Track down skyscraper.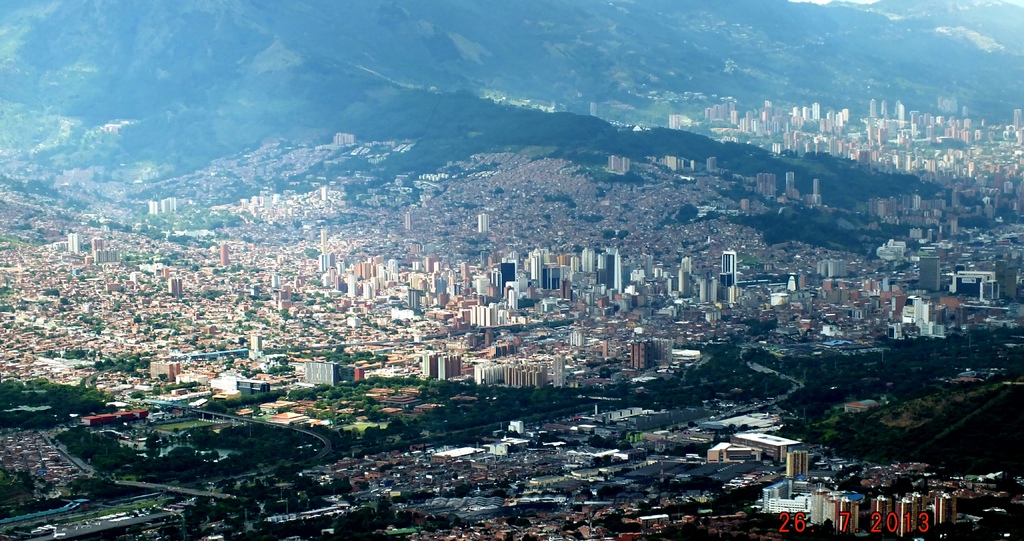
Tracked to <region>476, 215, 489, 234</region>.
